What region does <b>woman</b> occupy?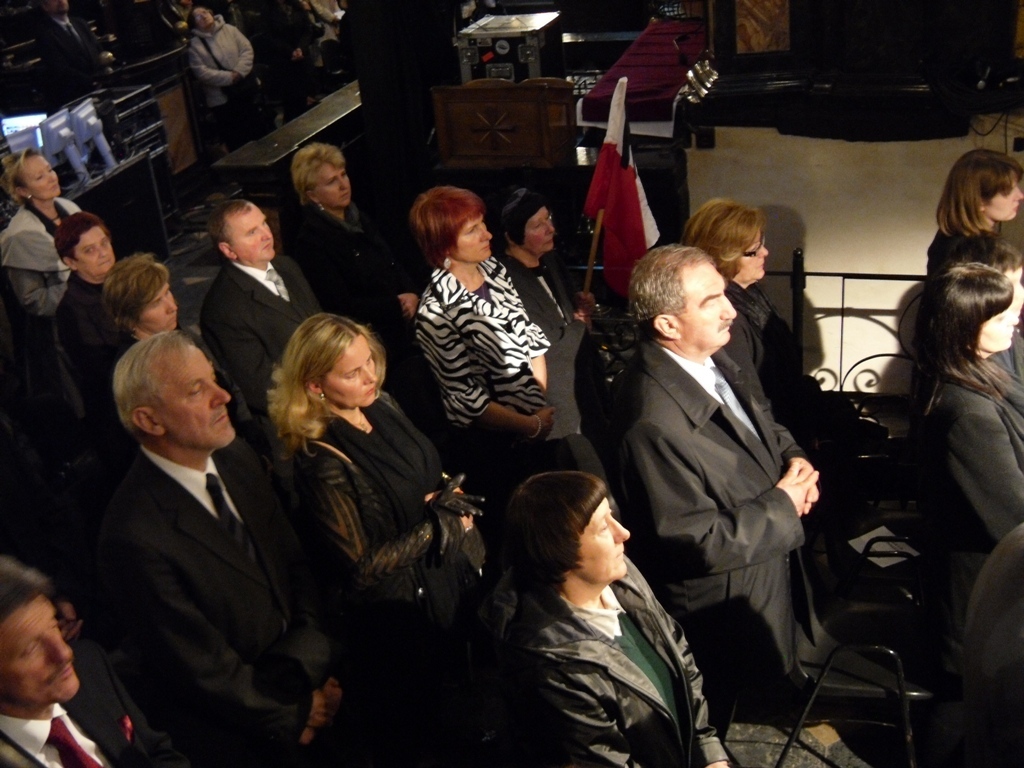
294, 143, 426, 400.
